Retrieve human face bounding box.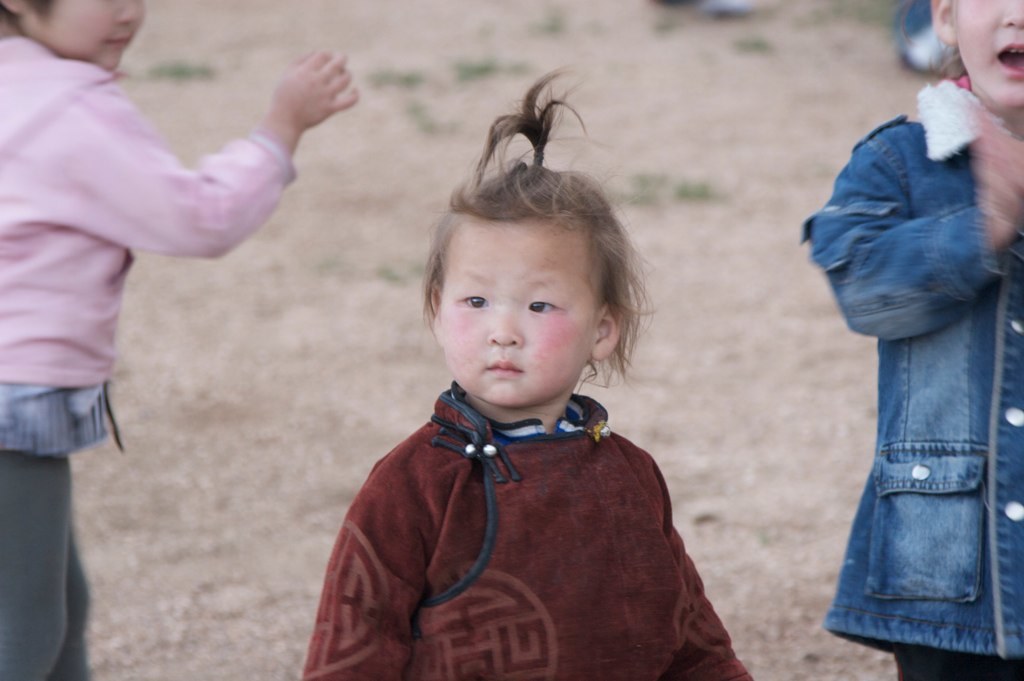
Bounding box: x1=954, y1=0, x2=1023, y2=104.
